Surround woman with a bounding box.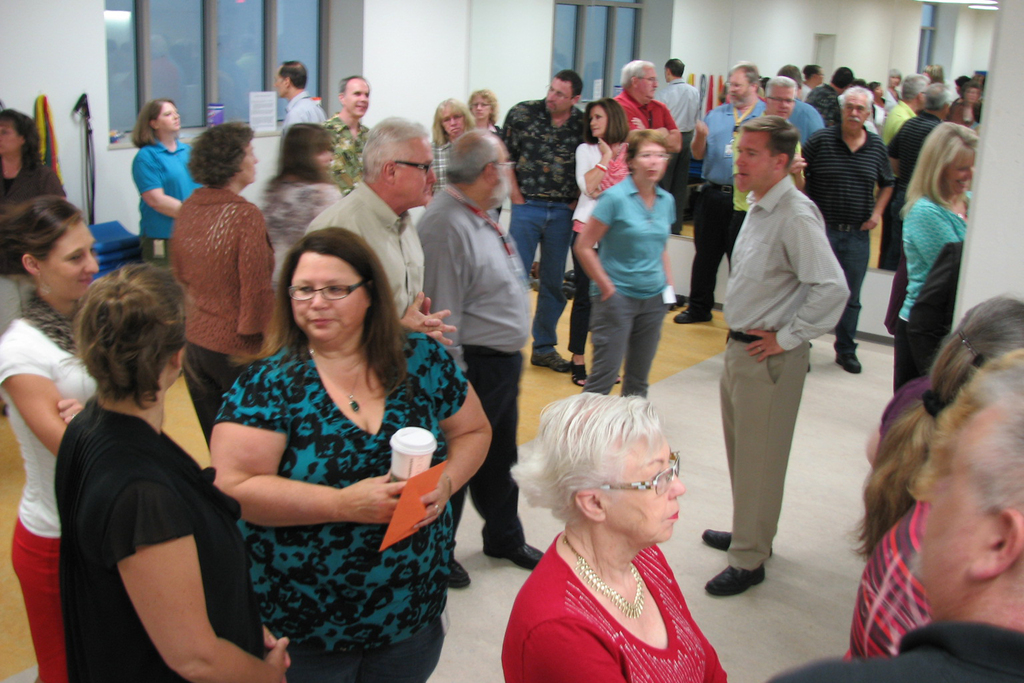
(x1=268, y1=119, x2=342, y2=274).
